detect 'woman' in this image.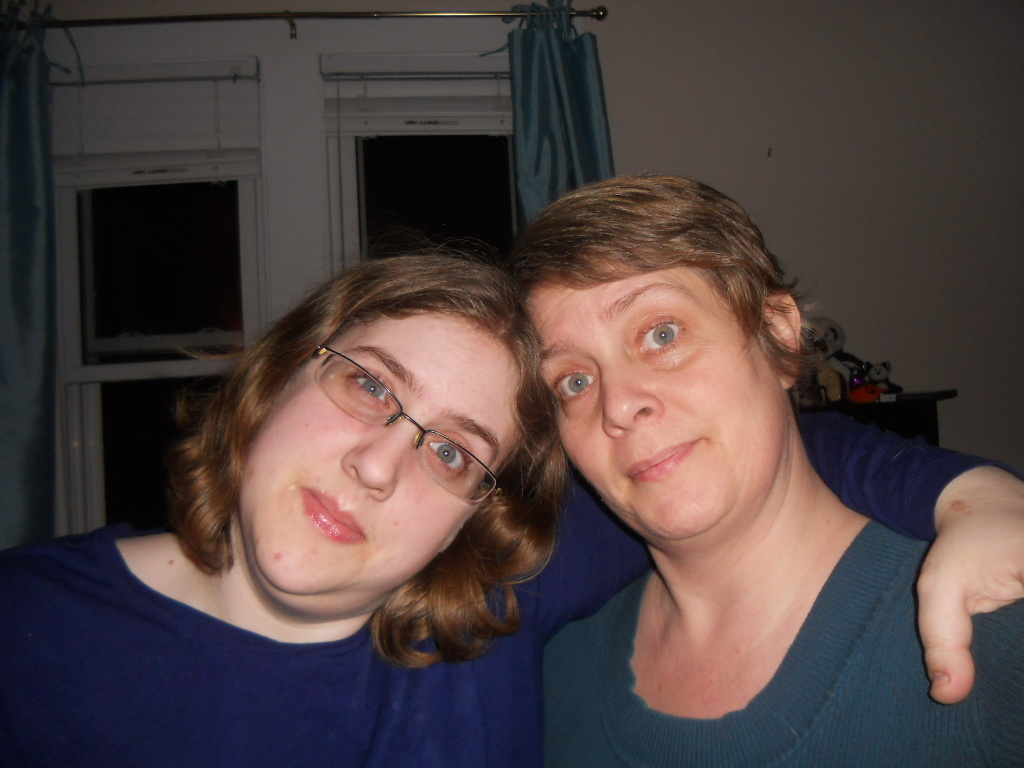
Detection: 78, 206, 625, 753.
